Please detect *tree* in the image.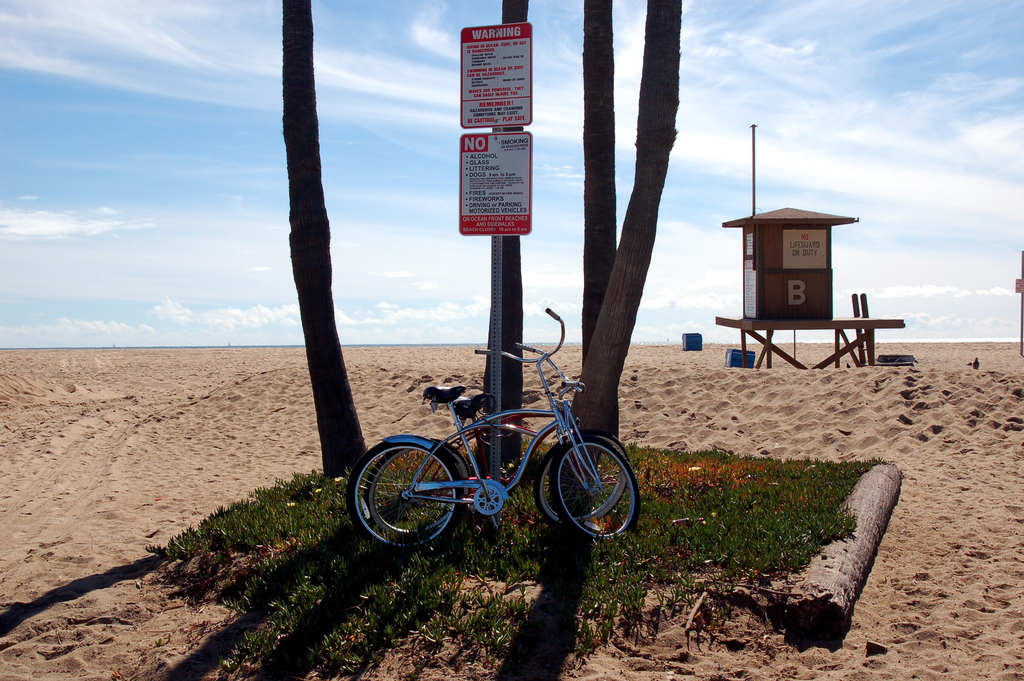
567,0,688,488.
